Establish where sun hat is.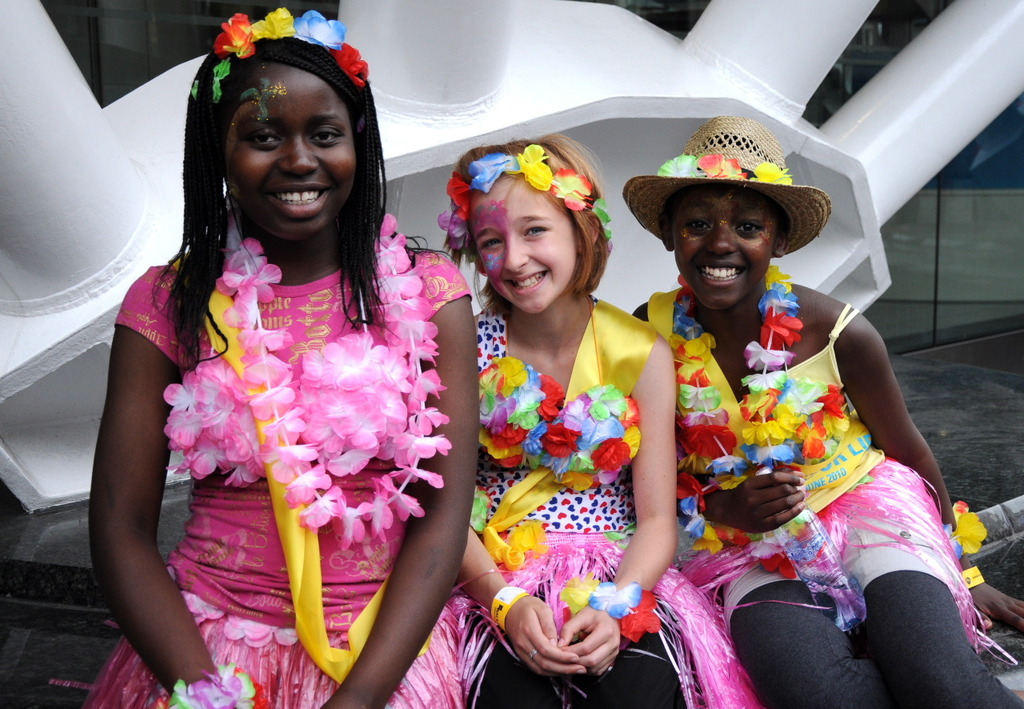
Established at <box>619,110,834,261</box>.
